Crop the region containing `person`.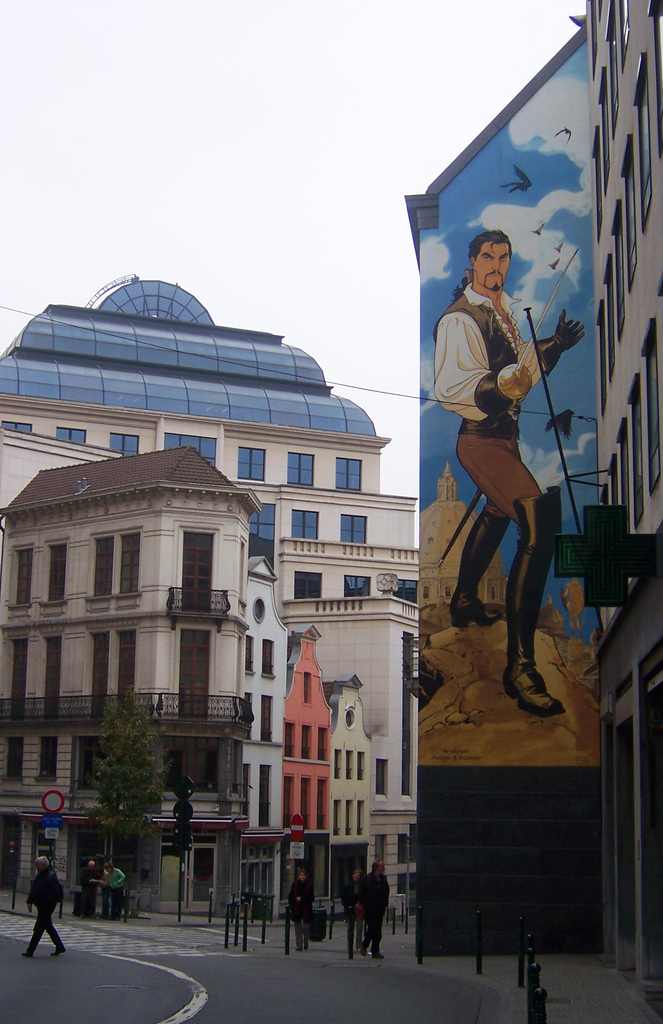
Crop region: x1=108 y1=858 x2=131 y2=924.
